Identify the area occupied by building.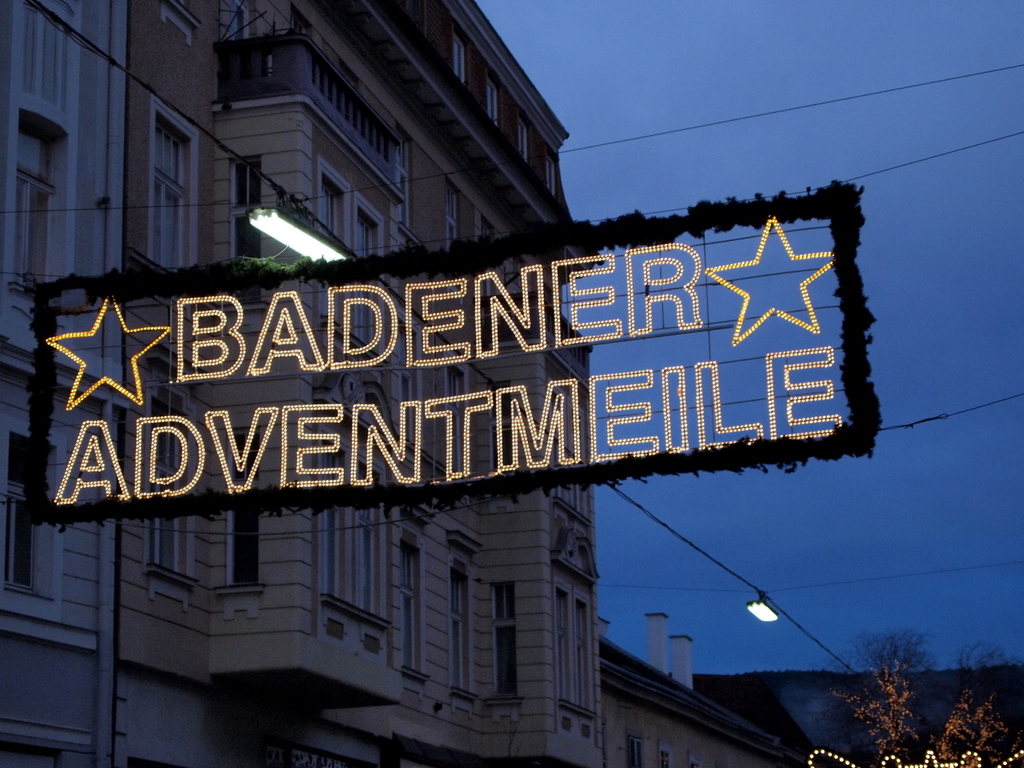
Area: x1=114, y1=0, x2=599, y2=767.
